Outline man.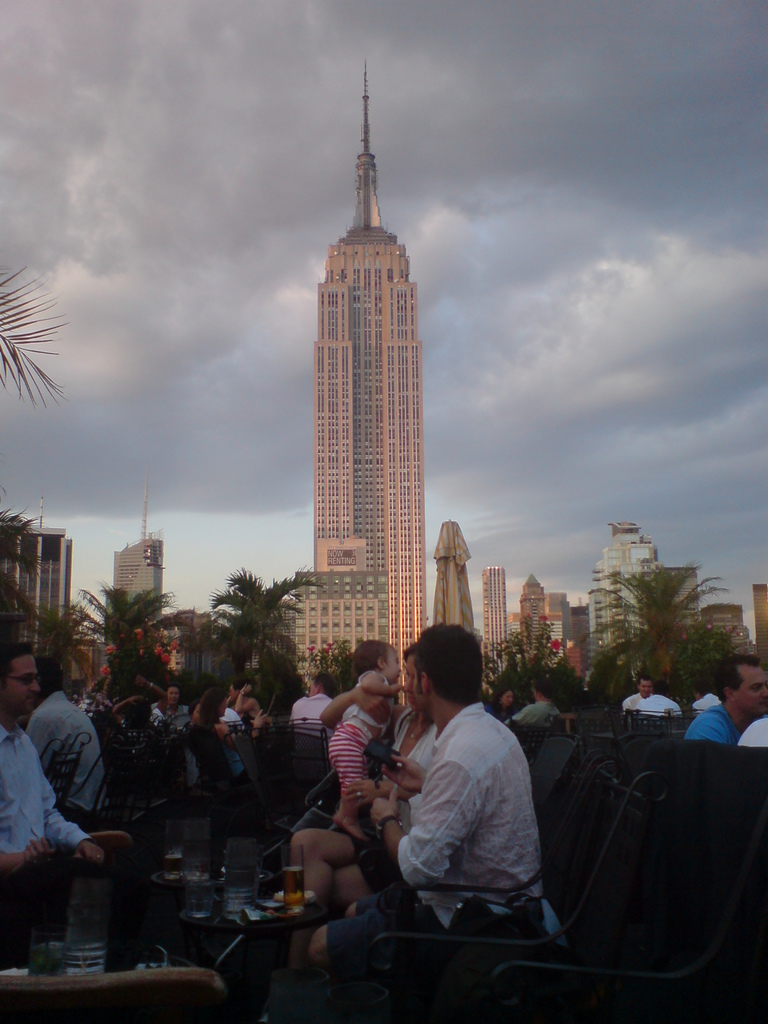
Outline: (x1=508, y1=678, x2=561, y2=728).
